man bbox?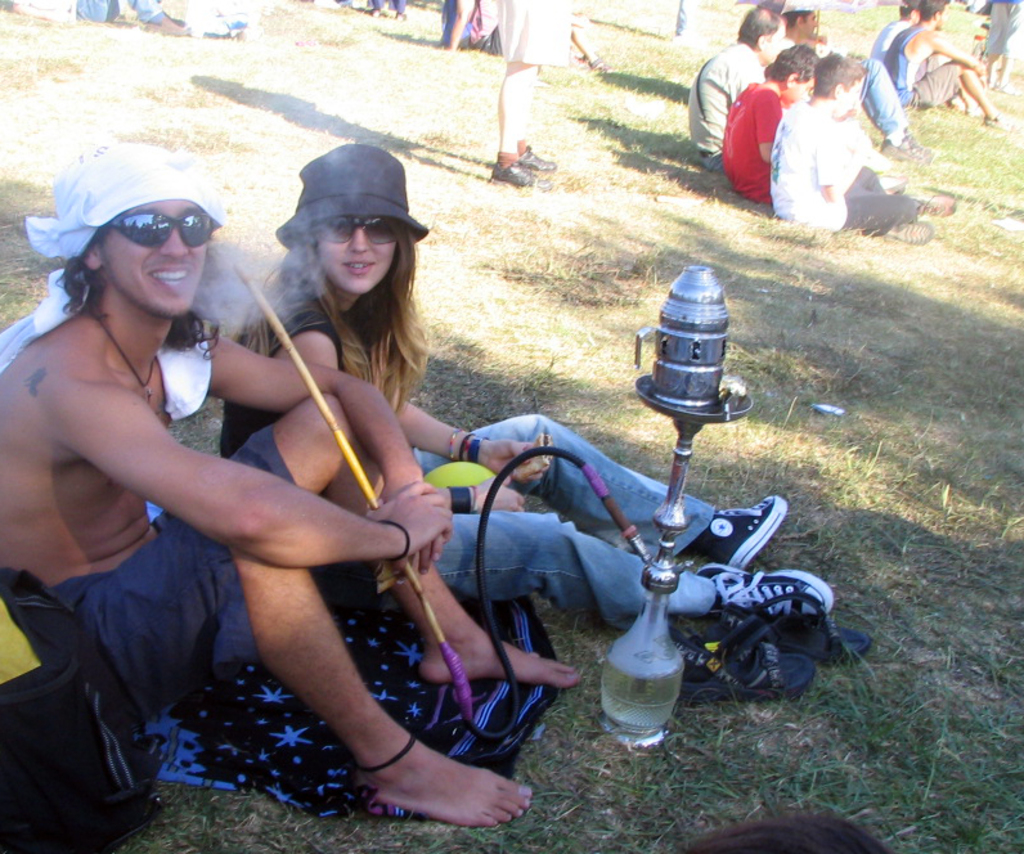
<bbox>684, 12, 805, 175</bbox>
